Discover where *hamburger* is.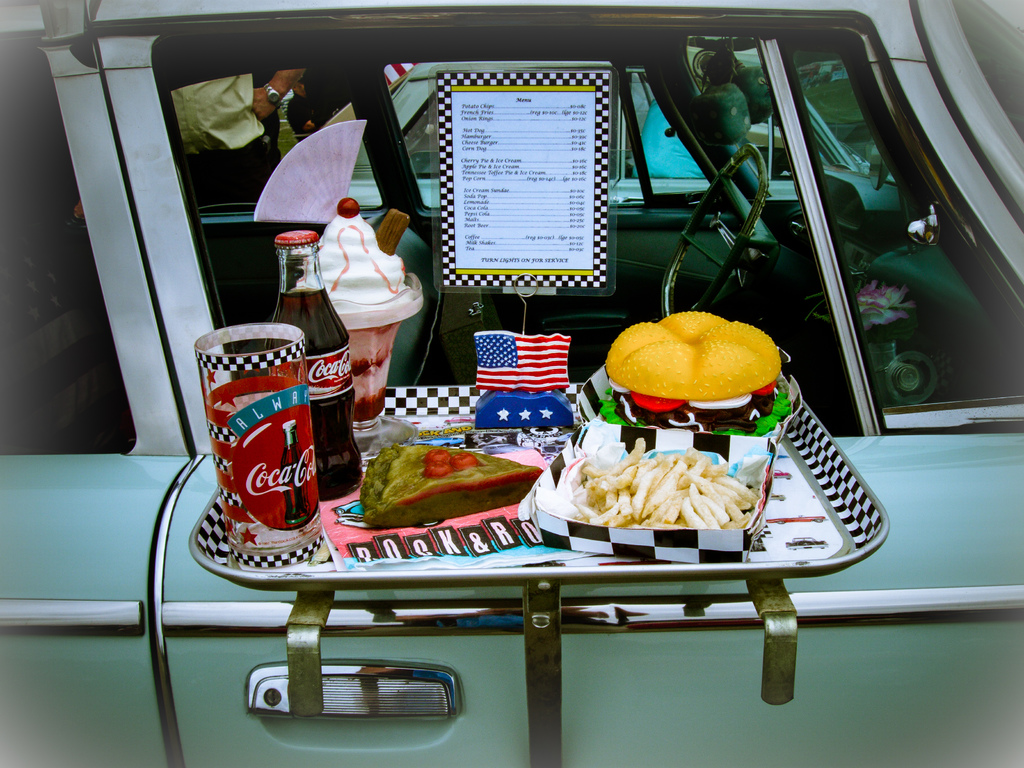
Discovered at [left=599, top=309, right=794, bottom=434].
